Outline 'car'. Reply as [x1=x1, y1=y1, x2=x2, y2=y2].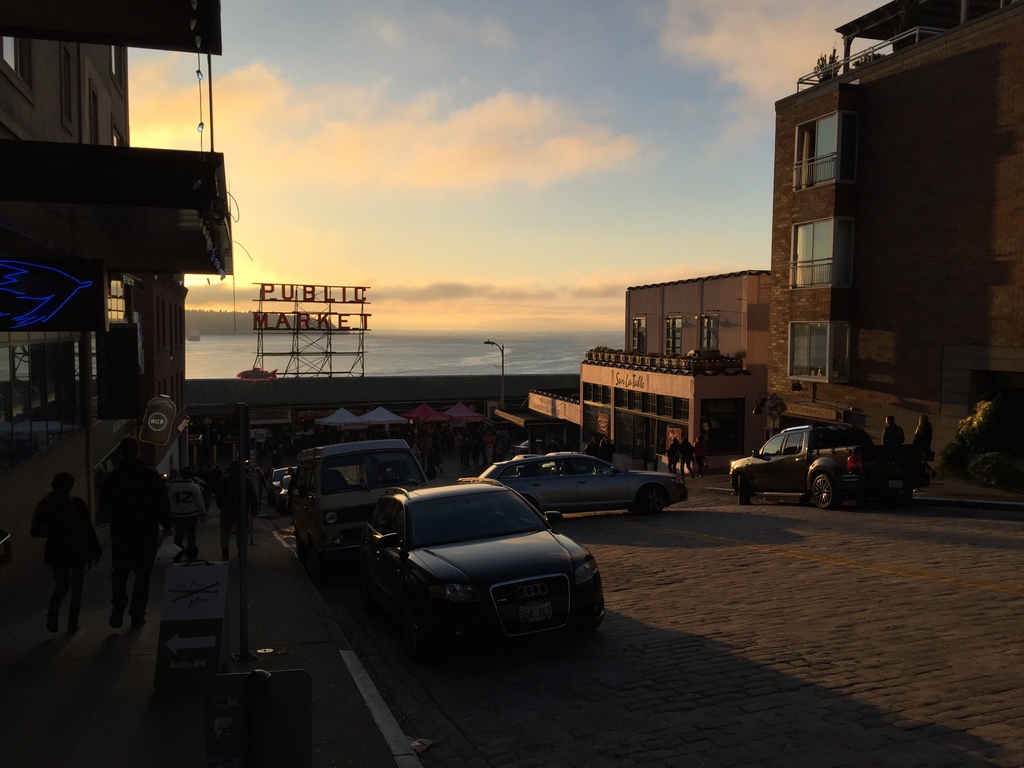
[x1=276, y1=468, x2=291, y2=511].
